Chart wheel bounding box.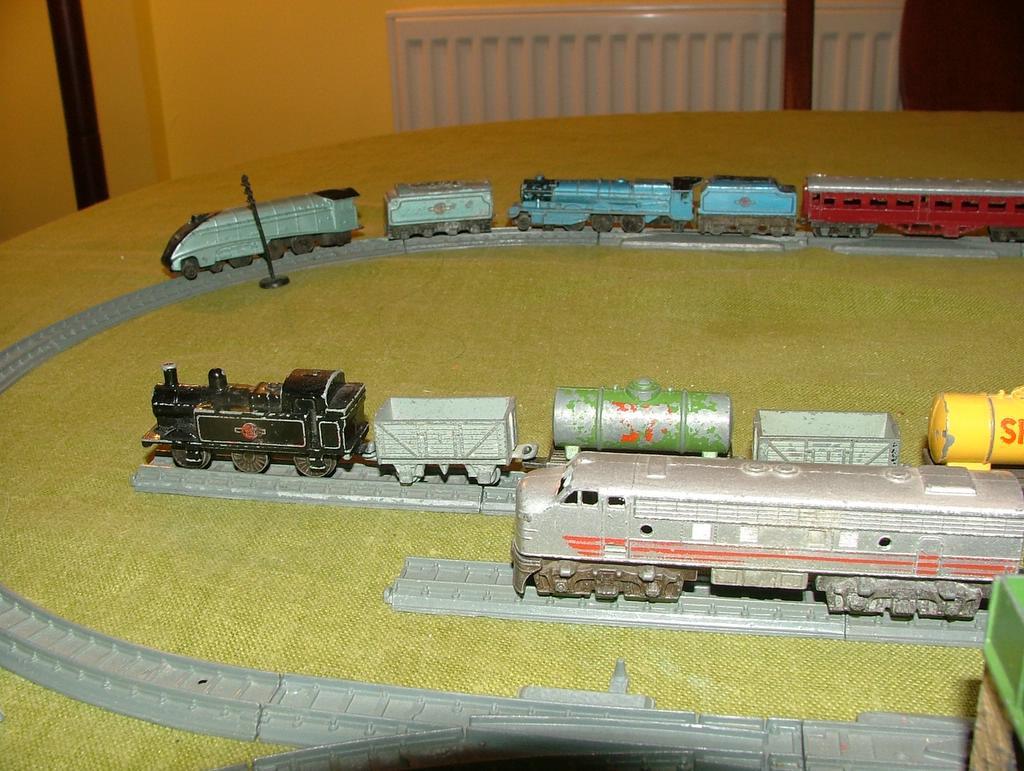
Charted: x1=490, y1=464, x2=501, y2=486.
